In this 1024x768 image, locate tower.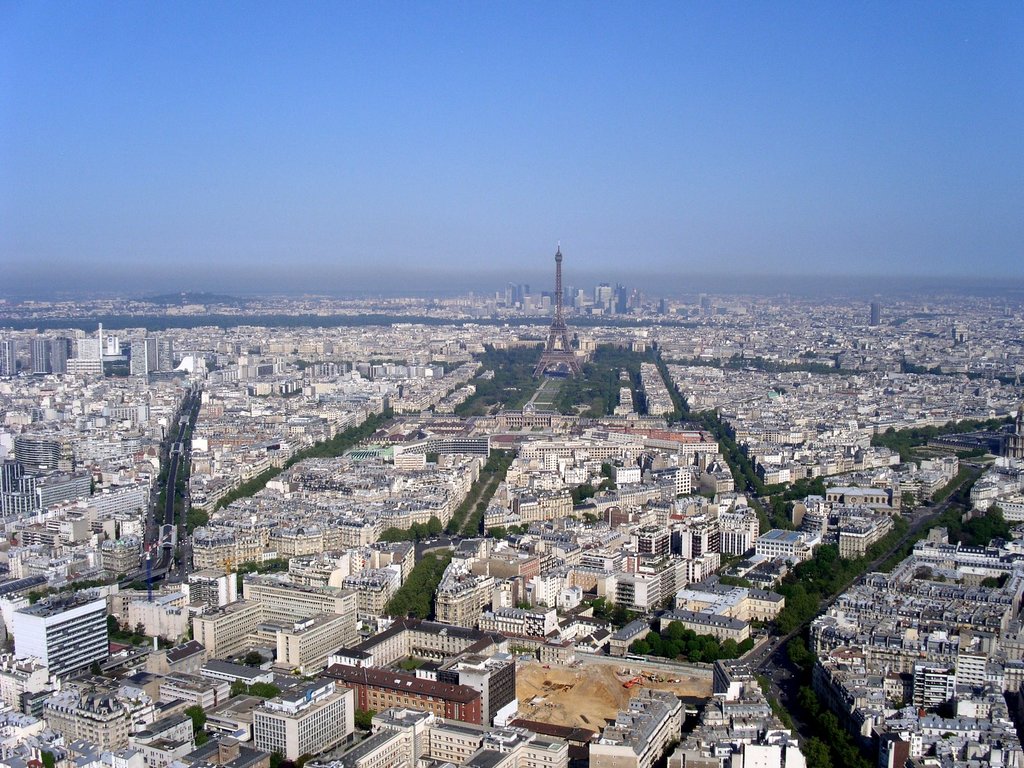
Bounding box: <region>533, 241, 584, 377</region>.
